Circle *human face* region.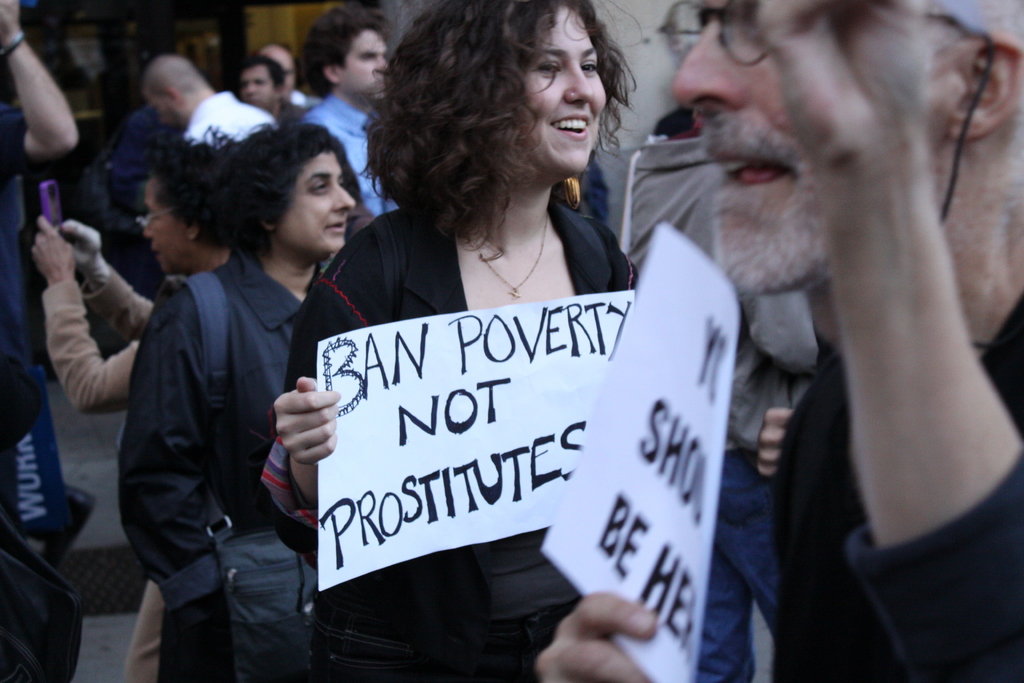
Region: box(658, 0, 947, 299).
